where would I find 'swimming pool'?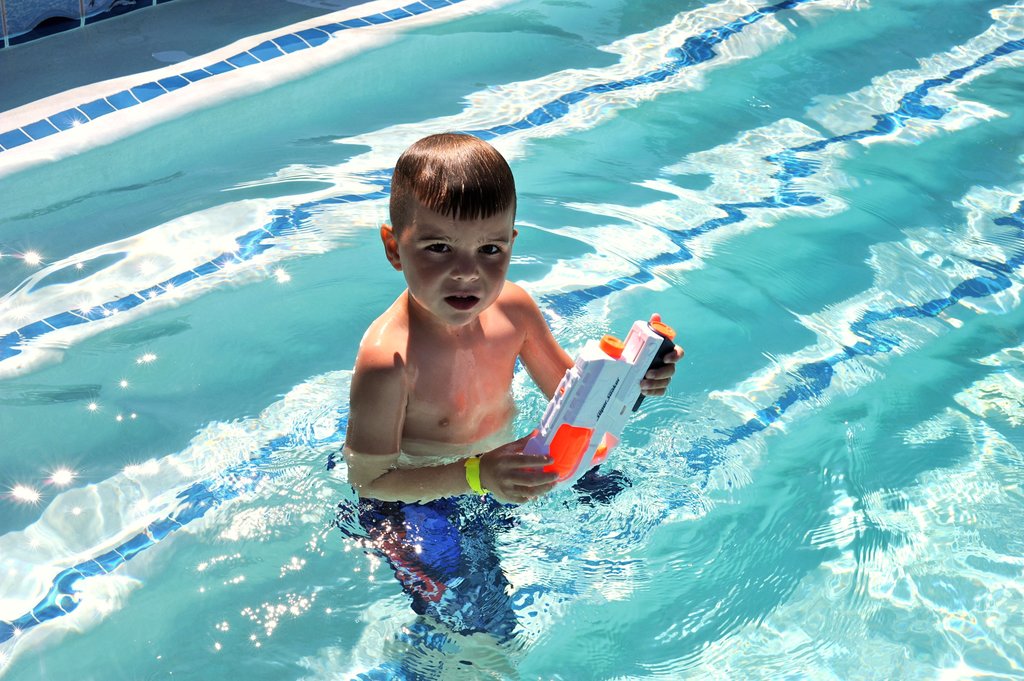
At locate(199, 95, 930, 680).
